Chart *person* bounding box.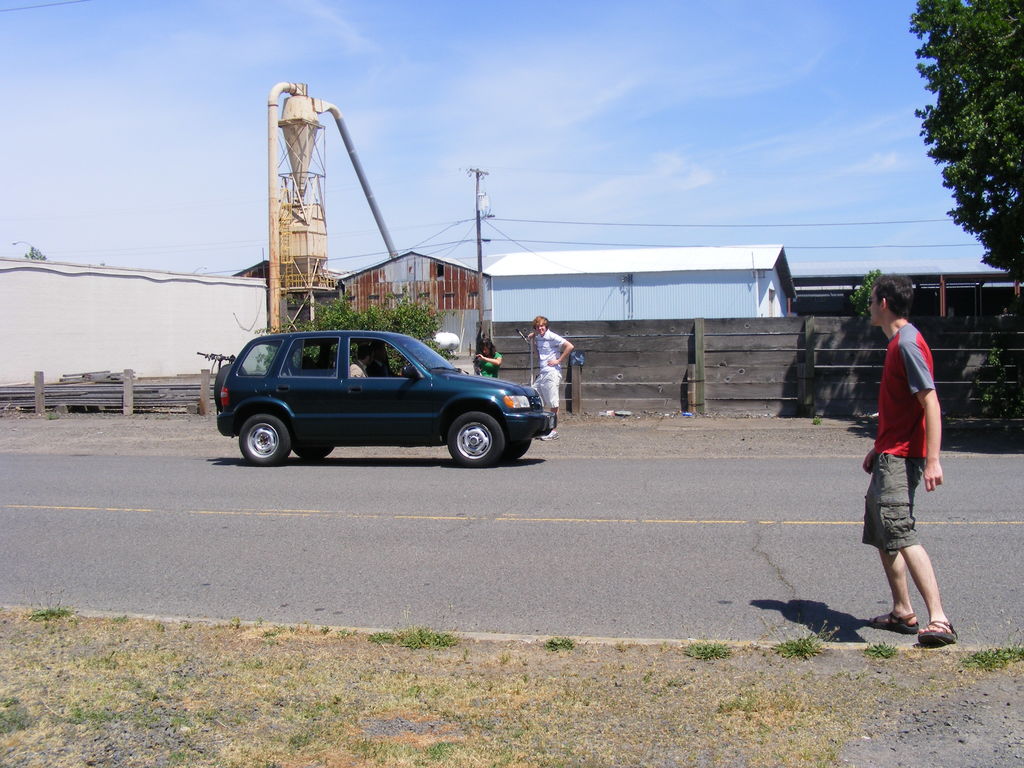
Charted: region(855, 268, 959, 652).
